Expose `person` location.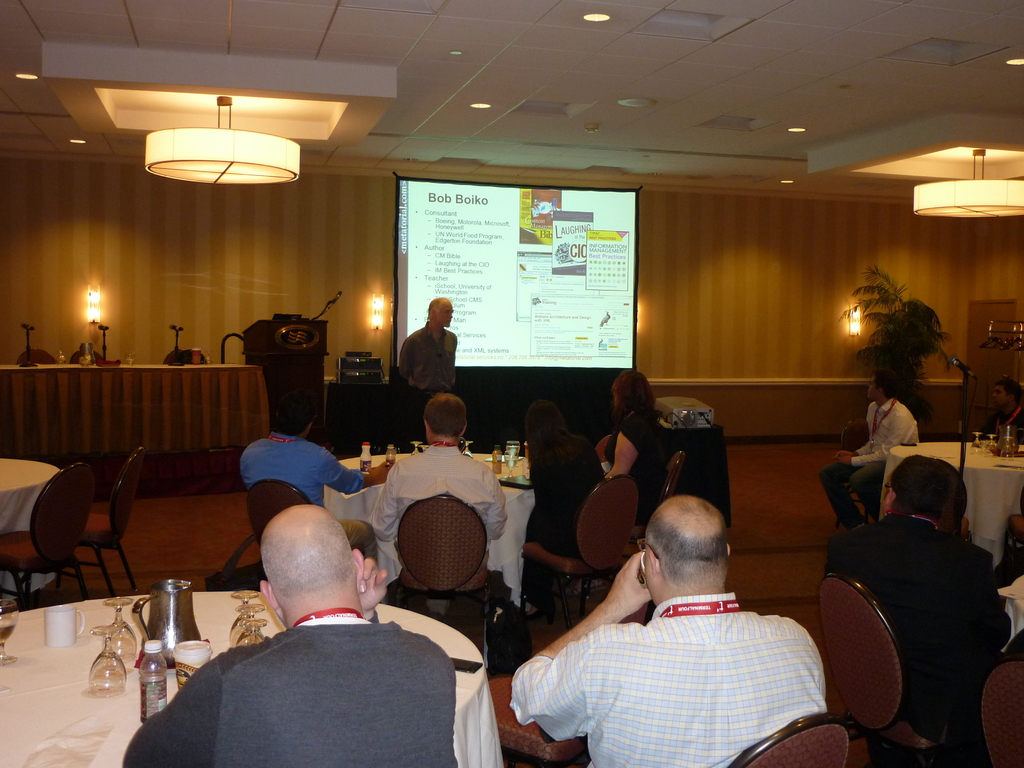
Exposed at <box>236,396,392,565</box>.
